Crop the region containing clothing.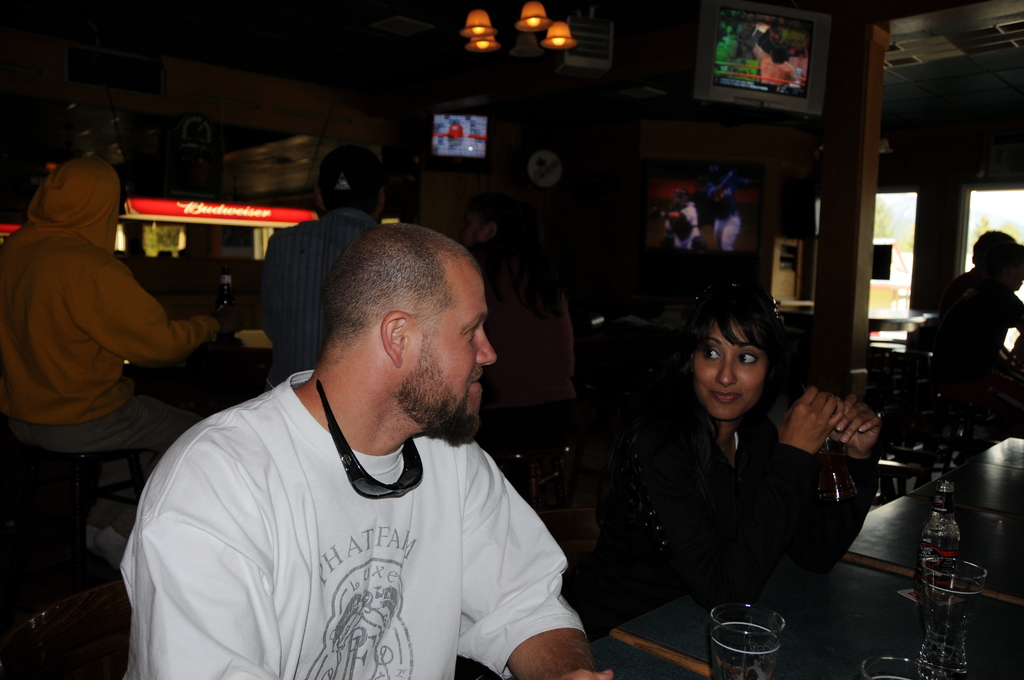
Crop region: (left=586, top=383, right=888, bottom=626).
